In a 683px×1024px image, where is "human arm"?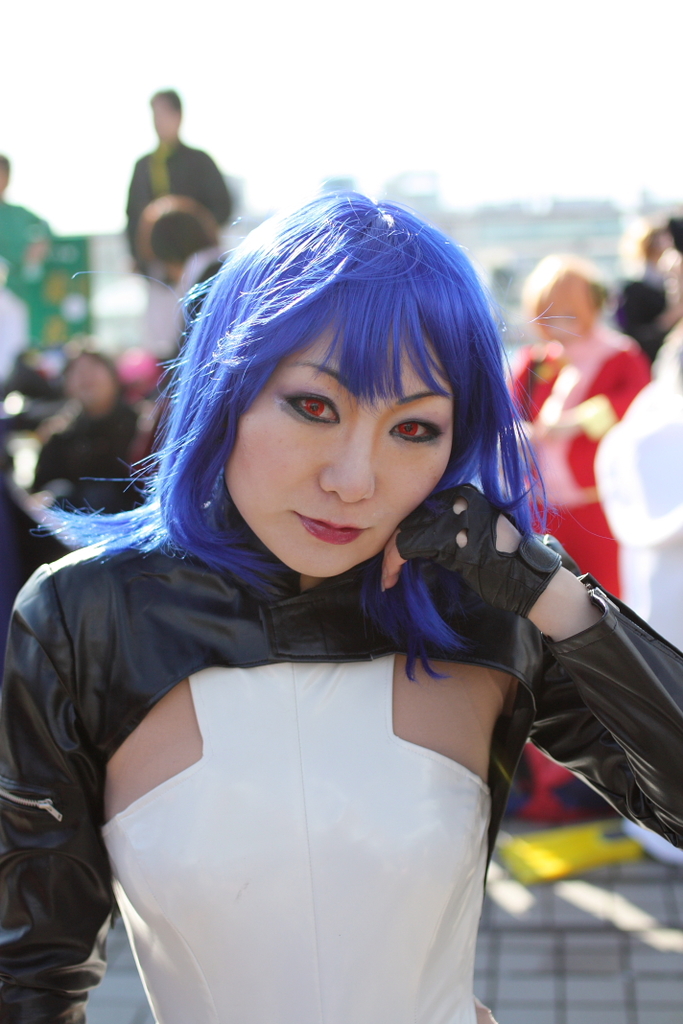
[left=515, top=341, right=649, bottom=440].
